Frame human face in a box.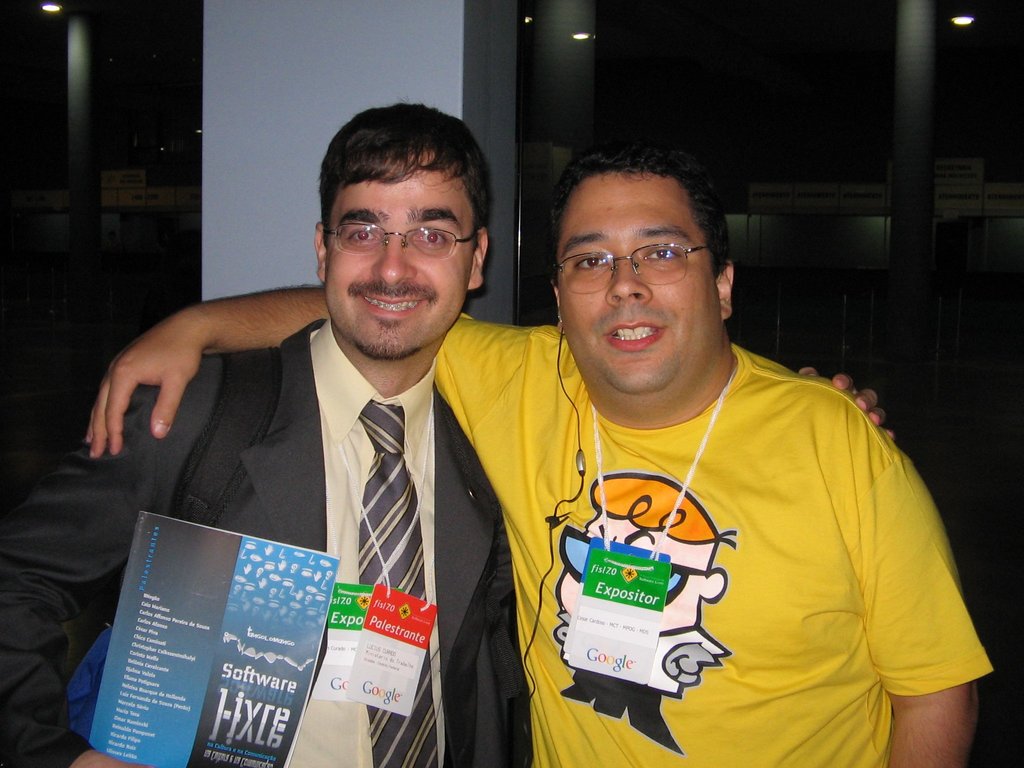
box(319, 171, 468, 359).
